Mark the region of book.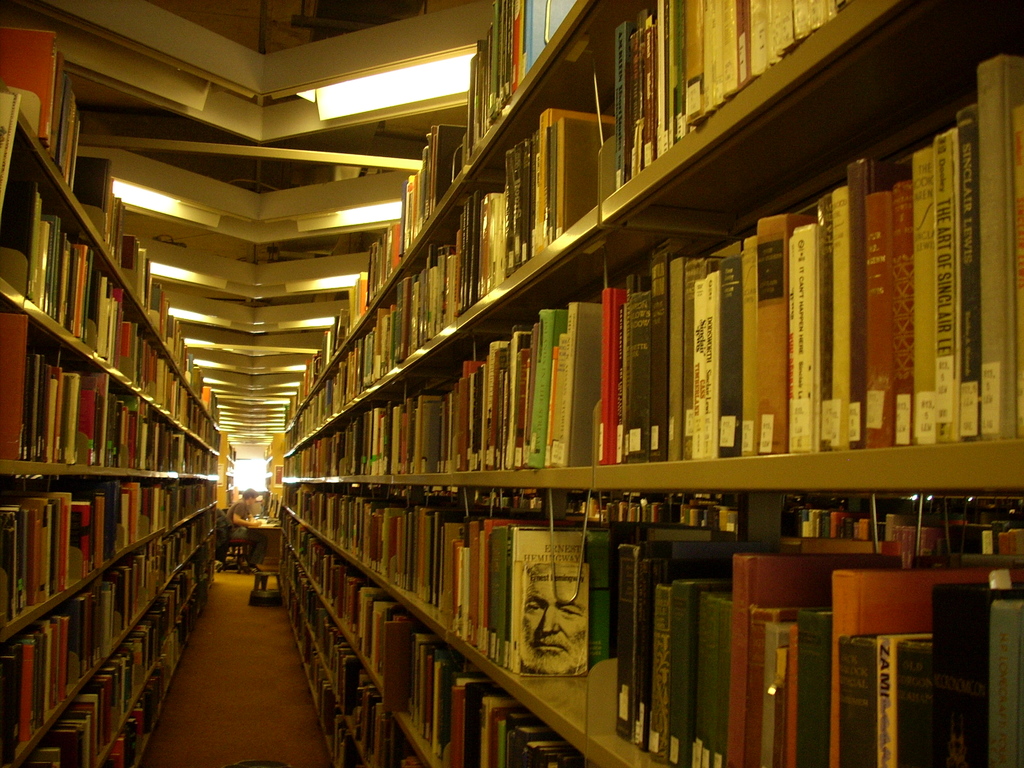
Region: rect(984, 596, 1023, 767).
